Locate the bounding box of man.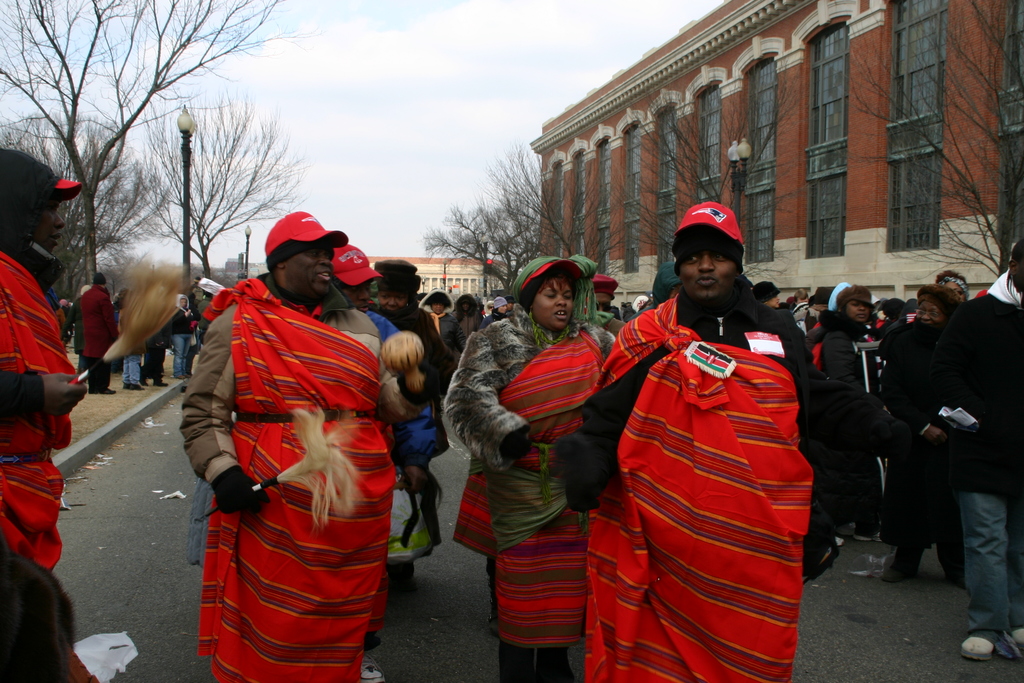
Bounding box: 333, 245, 404, 682.
